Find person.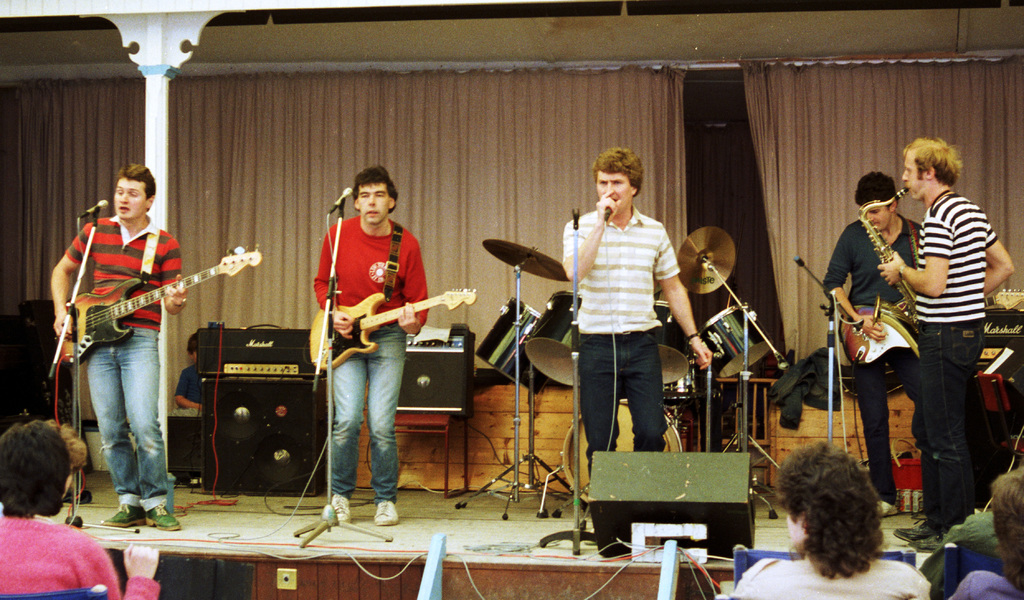
719,442,922,599.
